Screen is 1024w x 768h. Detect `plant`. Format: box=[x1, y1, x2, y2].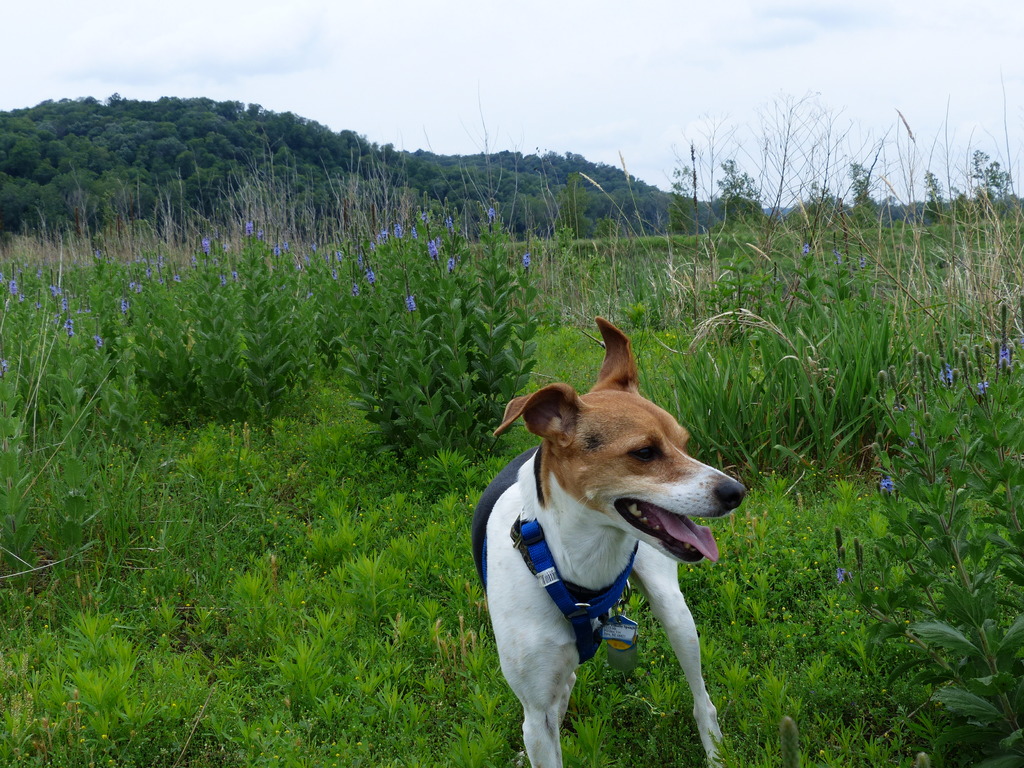
box=[422, 451, 471, 495].
